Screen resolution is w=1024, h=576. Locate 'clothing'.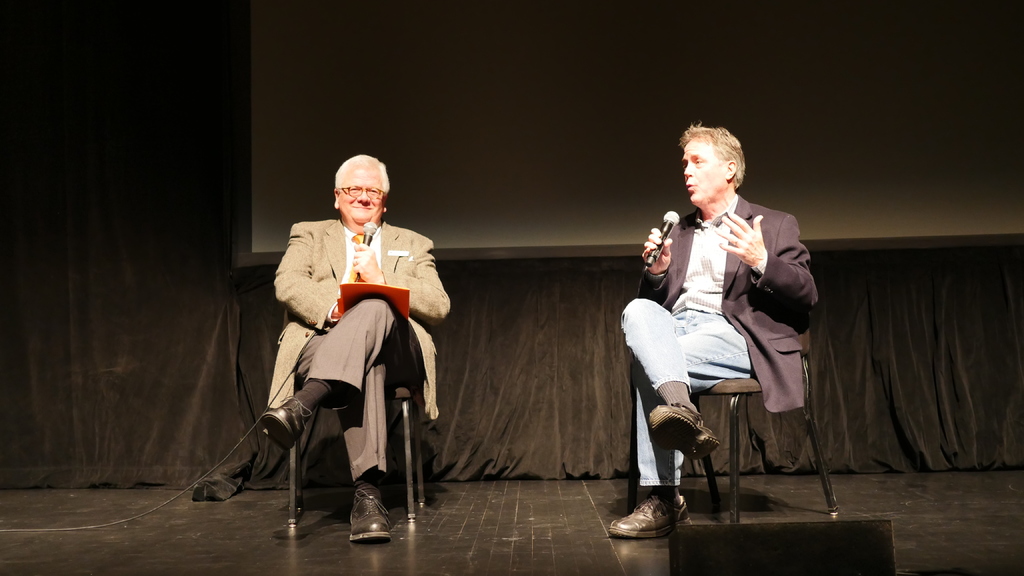
x1=258 y1=187 x2=438 y2=508.
